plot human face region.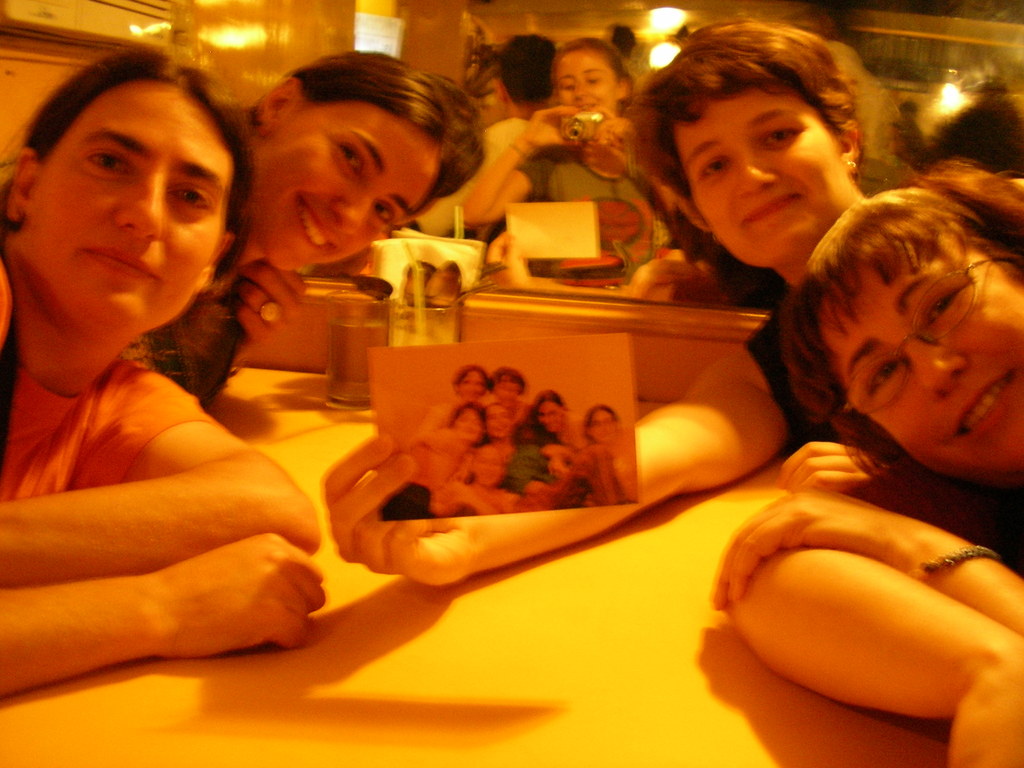
Plotted at rect(588, 410, 625, 447).
